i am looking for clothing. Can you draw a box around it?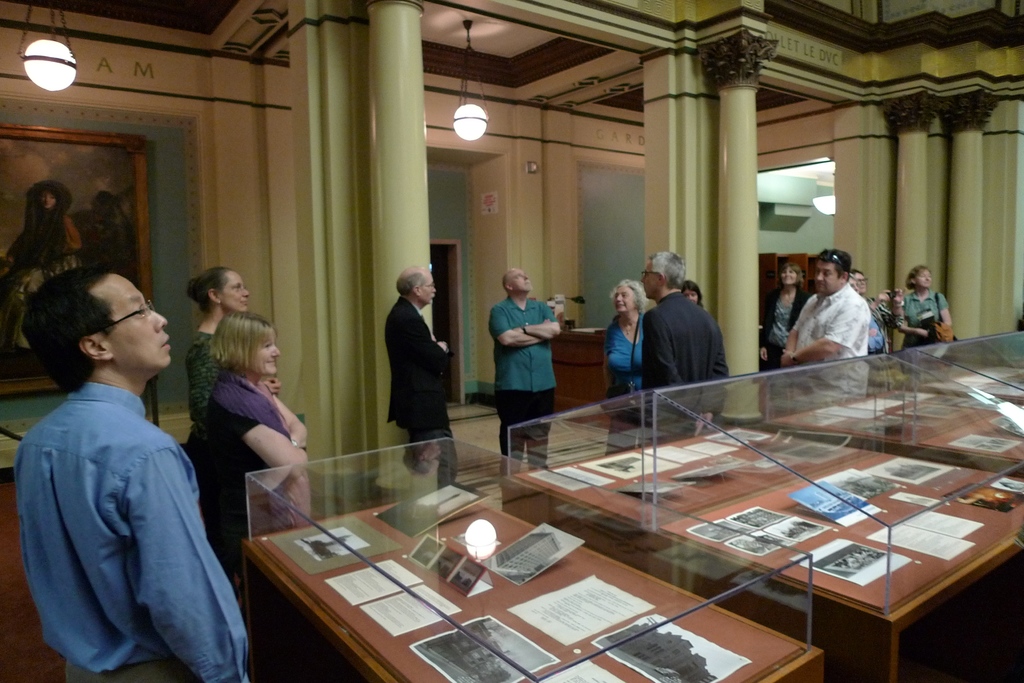
Sure, the bounding box is <region>793, 278, 867, 412</region>.
